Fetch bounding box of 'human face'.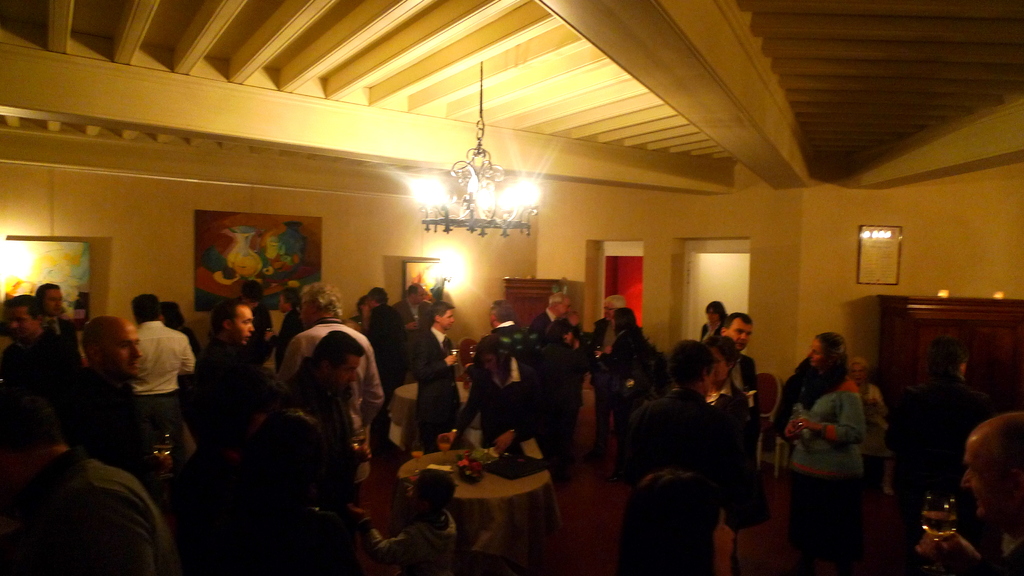
Bbox: x1=725 y1=319 x2=750 y2=351.
